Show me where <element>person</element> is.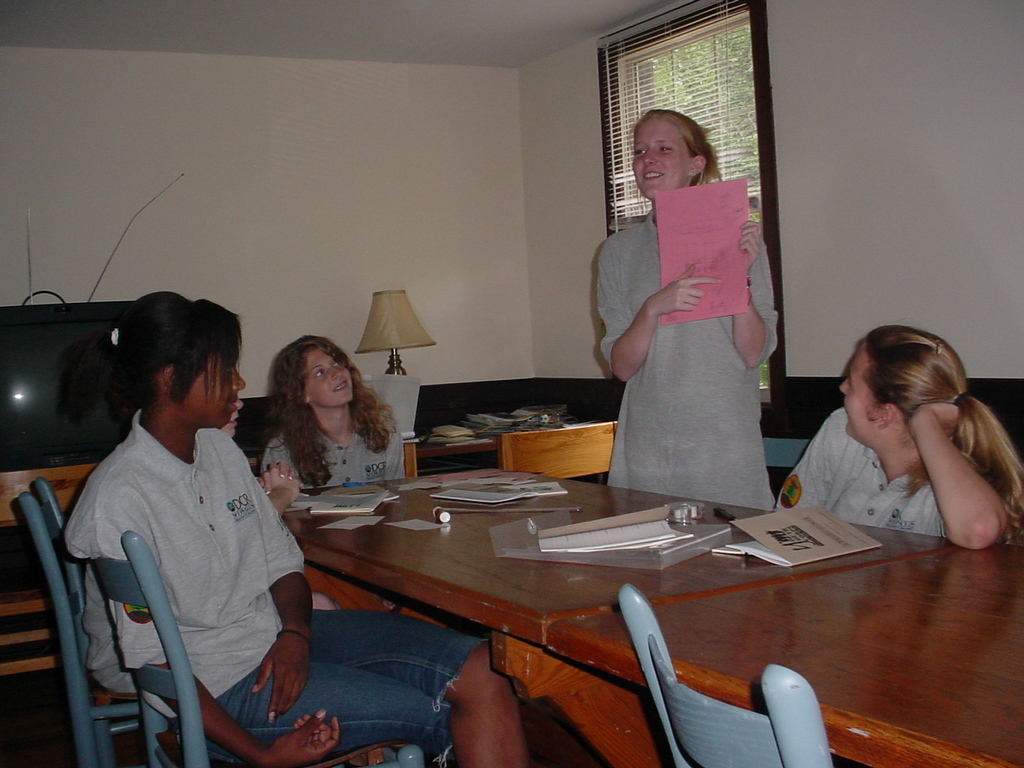
<element>person</element> is at region(58, 291, 521, 767).
